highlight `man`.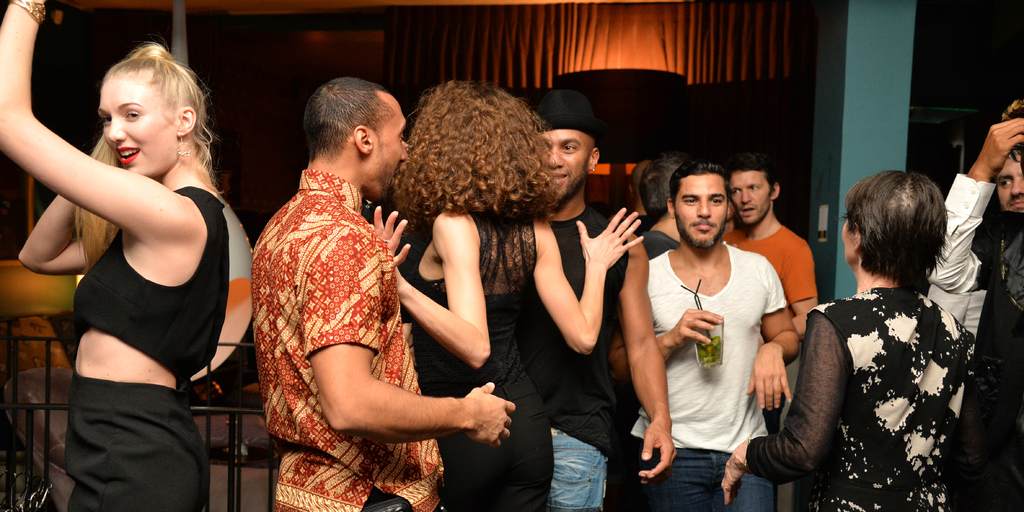
Highlighted region: x1=622 y1=160 x2=655 y2=239.
